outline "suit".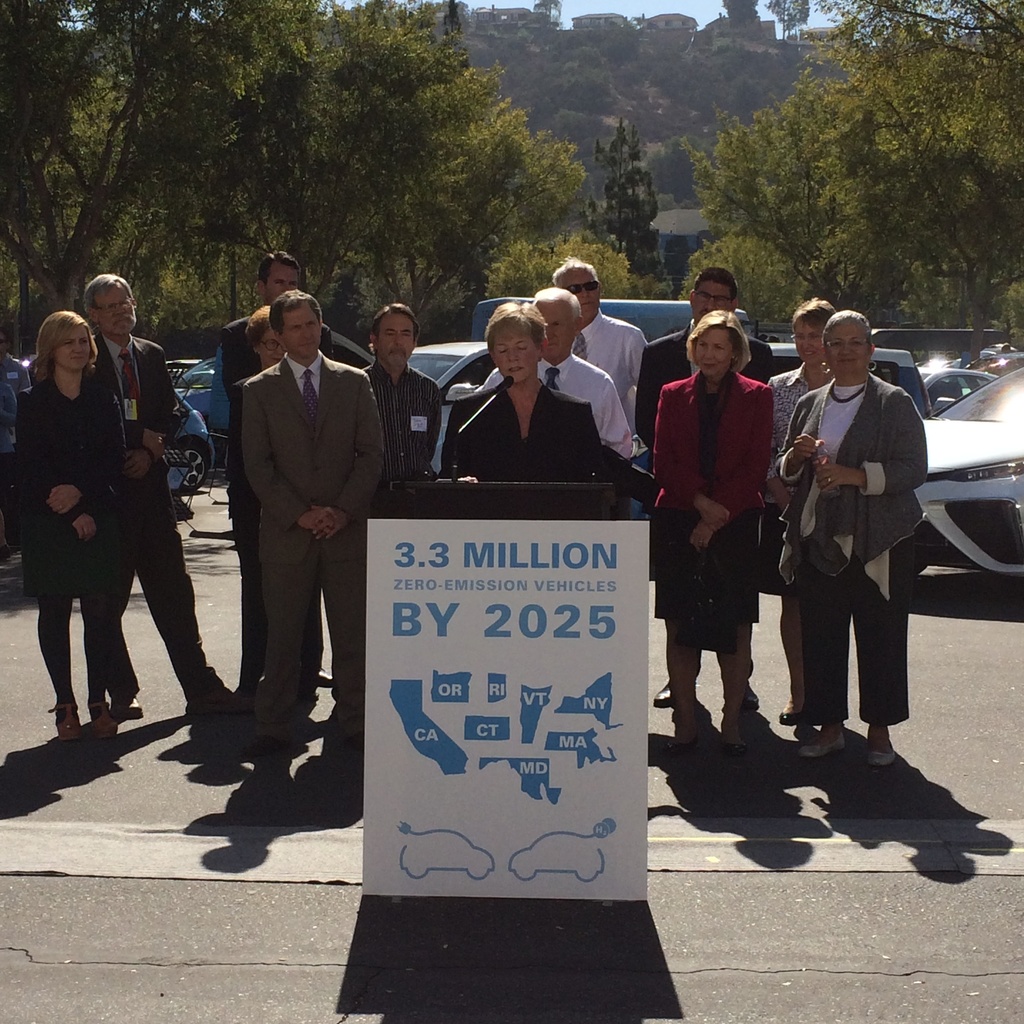
Outline: 221/316/331/686.
